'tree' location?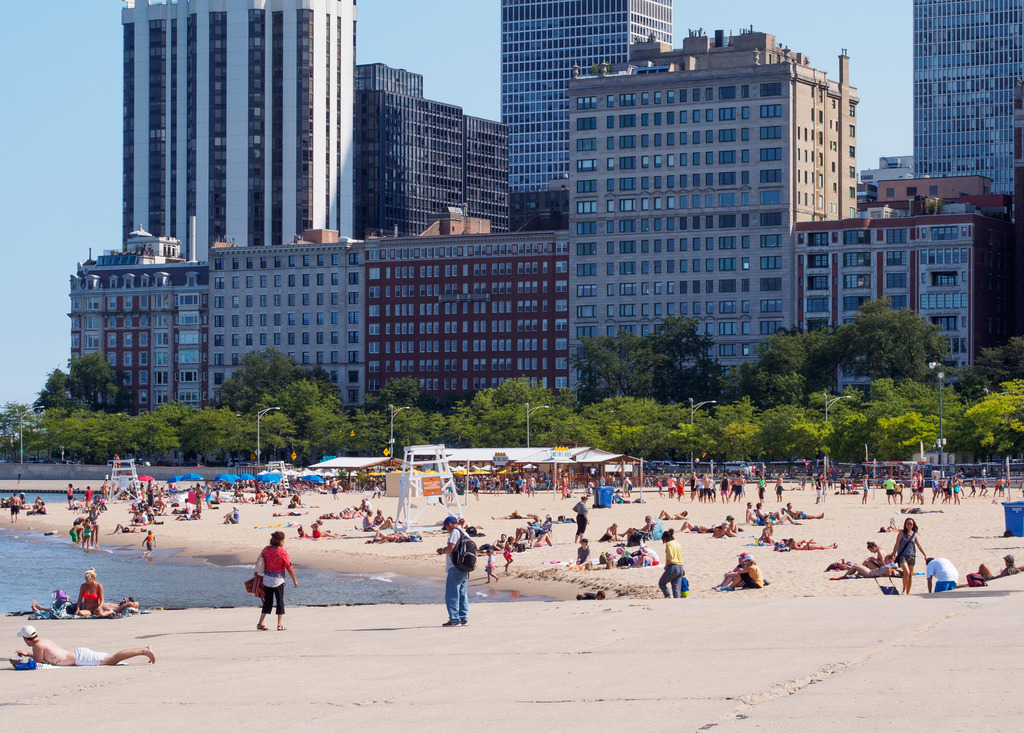
<region>61, 351, 102, 404</region>
